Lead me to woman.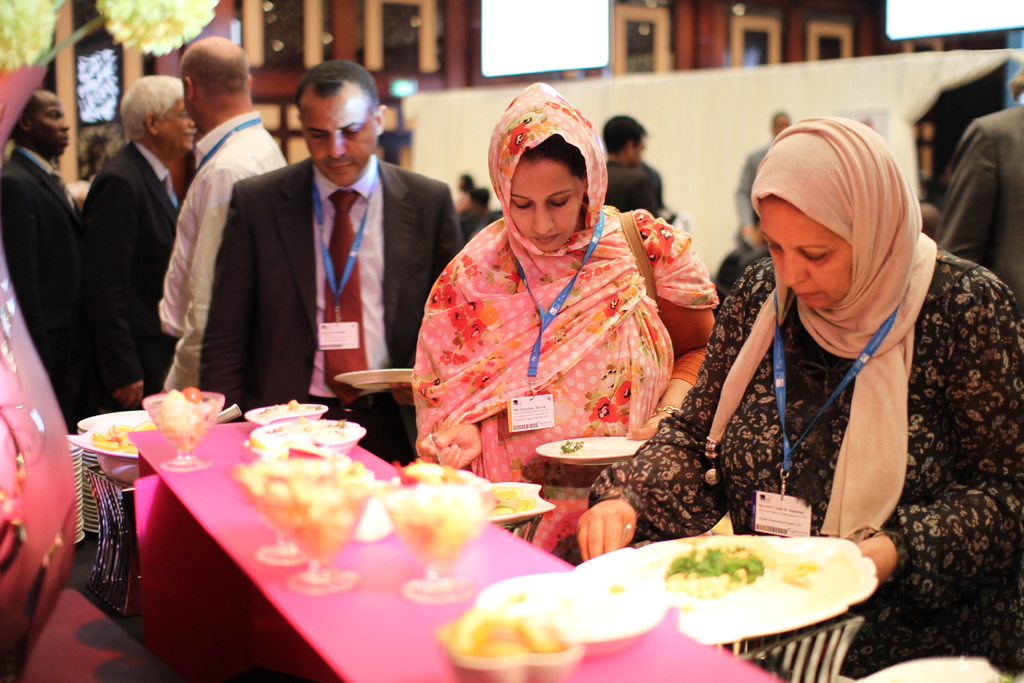
Lead to (402, 89, 717, 499).
